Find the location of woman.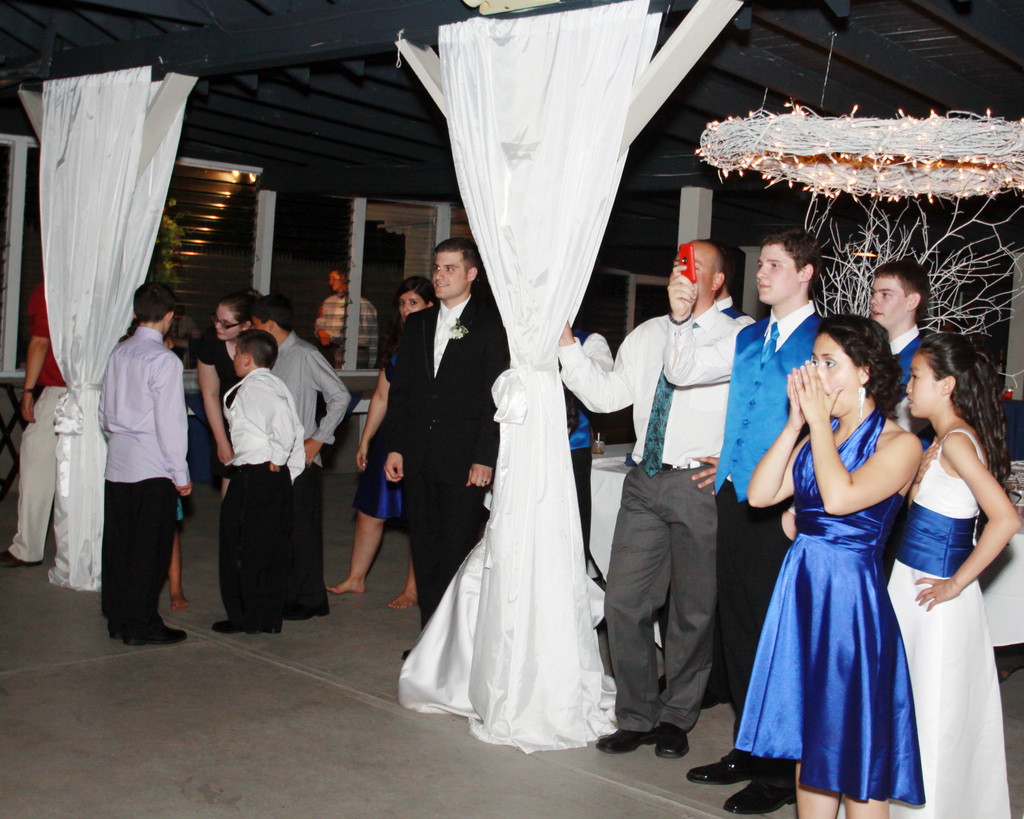
Location: l=738, t=296, r=954, b=802.
